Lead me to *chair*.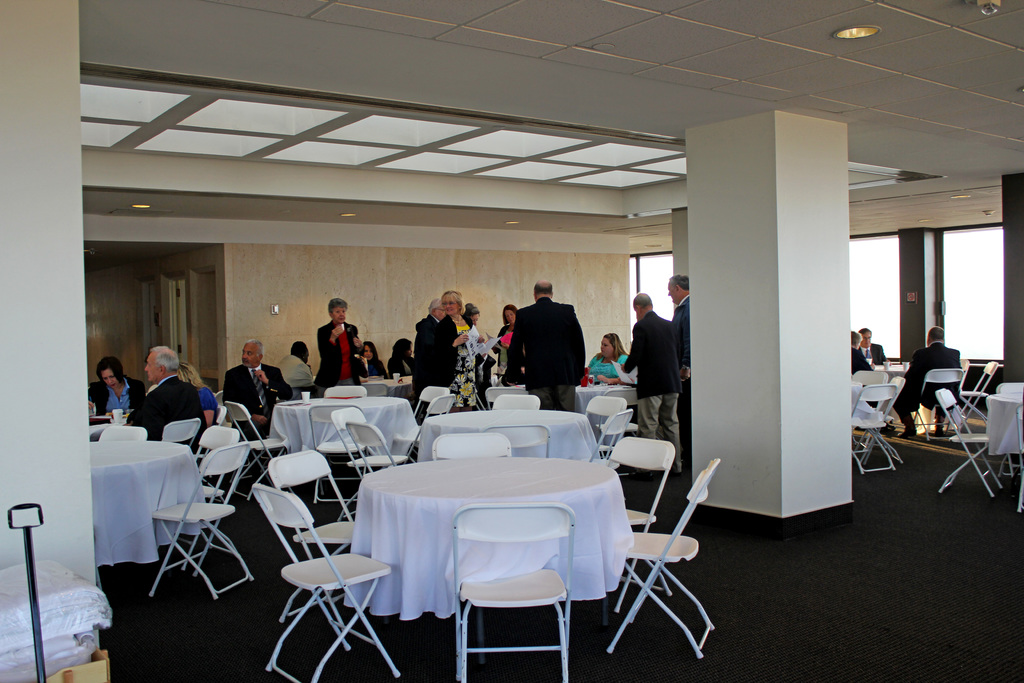
Lead to detection(413, 386, 447, 425).
